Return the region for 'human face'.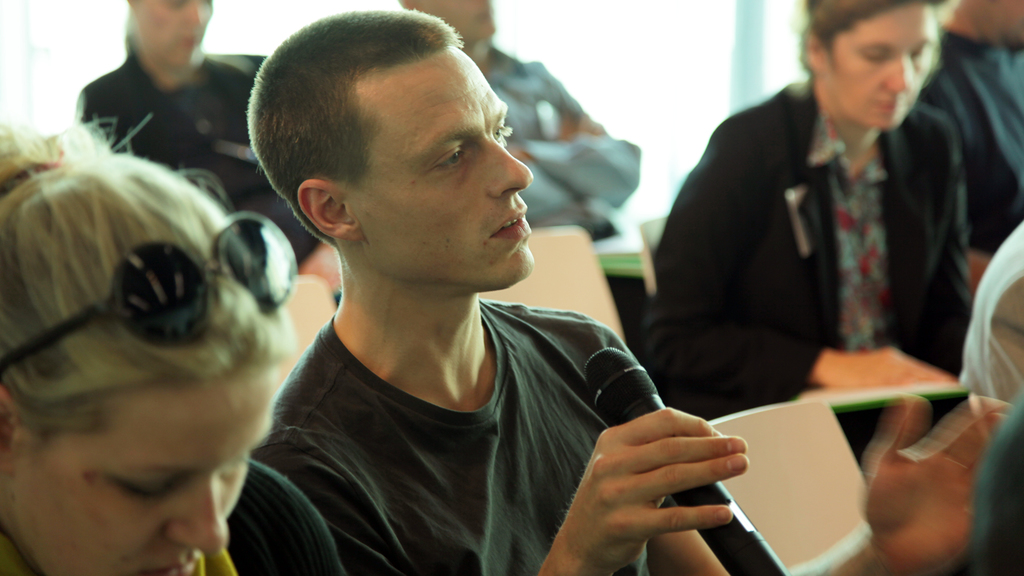
locate(826, 3, 944, 130).
